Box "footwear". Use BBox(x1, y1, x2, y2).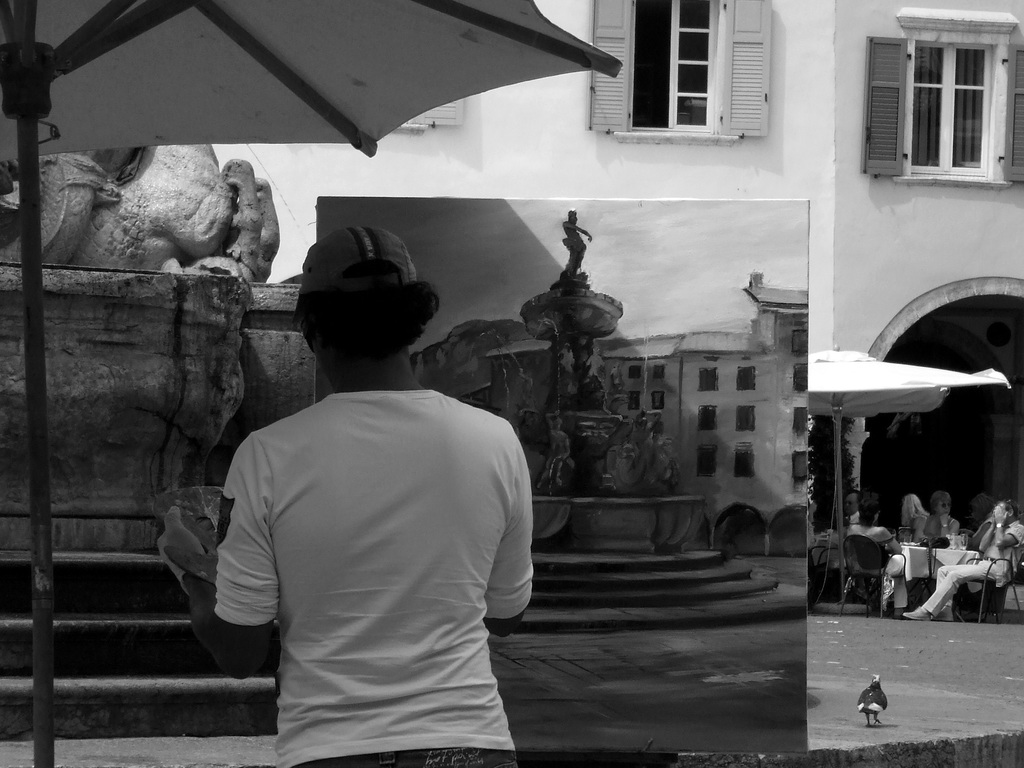
BBox(893, 608, 903, 619).
